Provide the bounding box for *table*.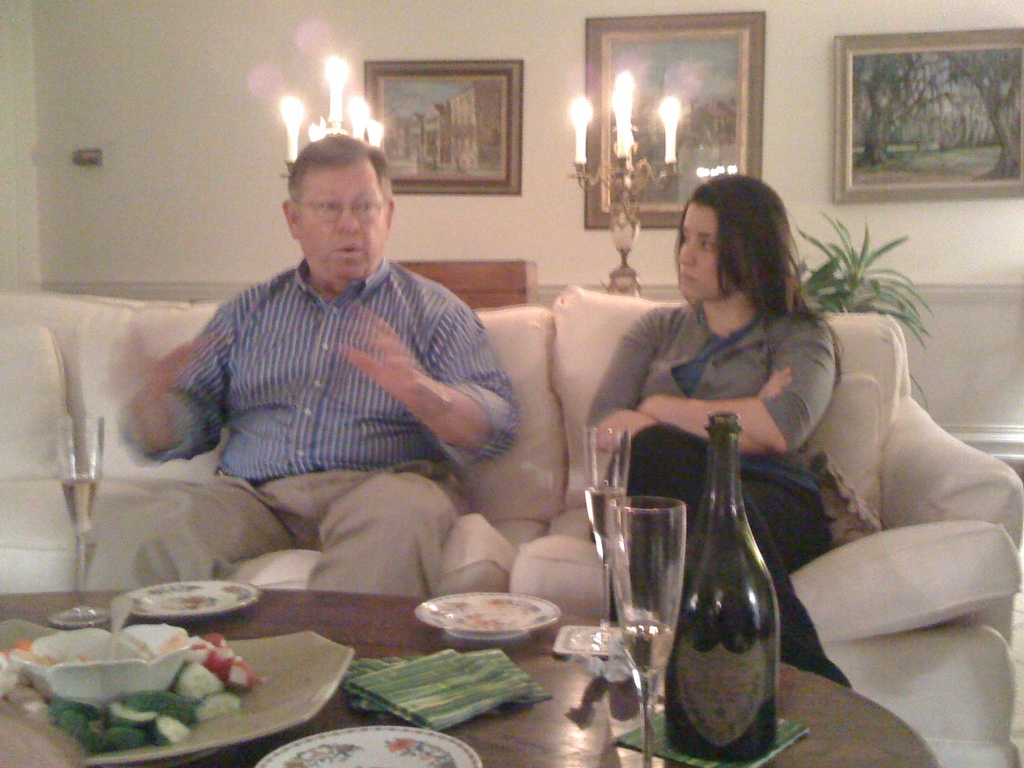
l=0, t=579, r=943, b=767.
